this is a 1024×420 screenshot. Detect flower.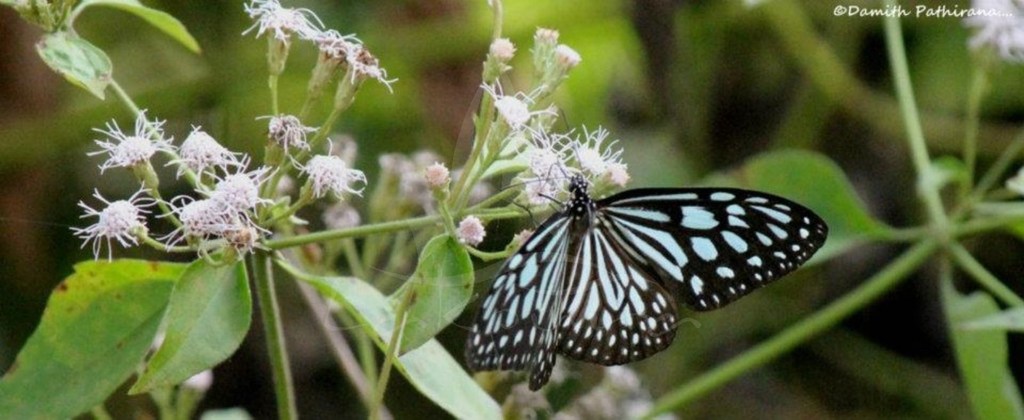
176:128:239:175.
